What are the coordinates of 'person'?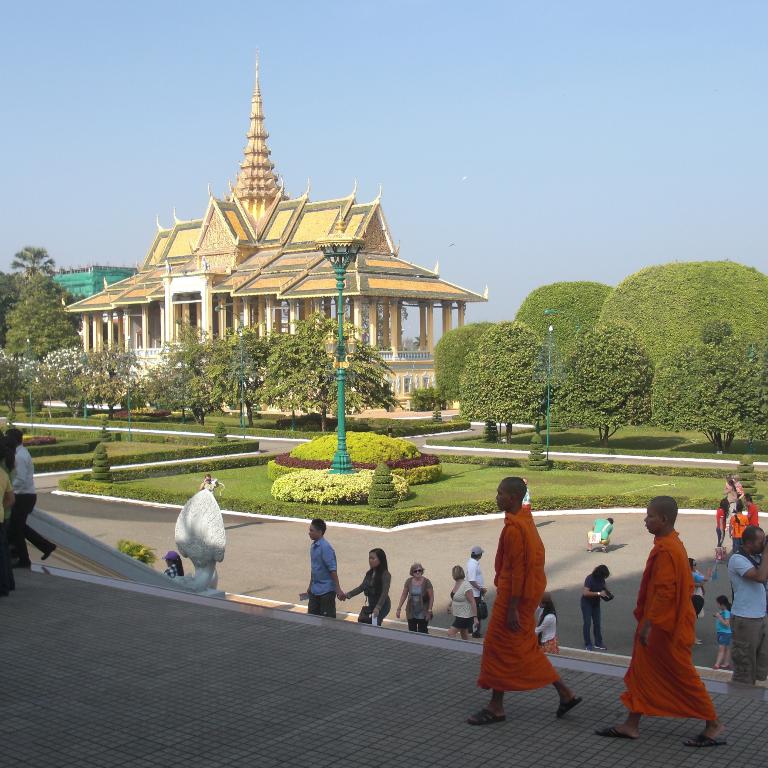
[x1=729, y1=525, x2=767, y2=686].
